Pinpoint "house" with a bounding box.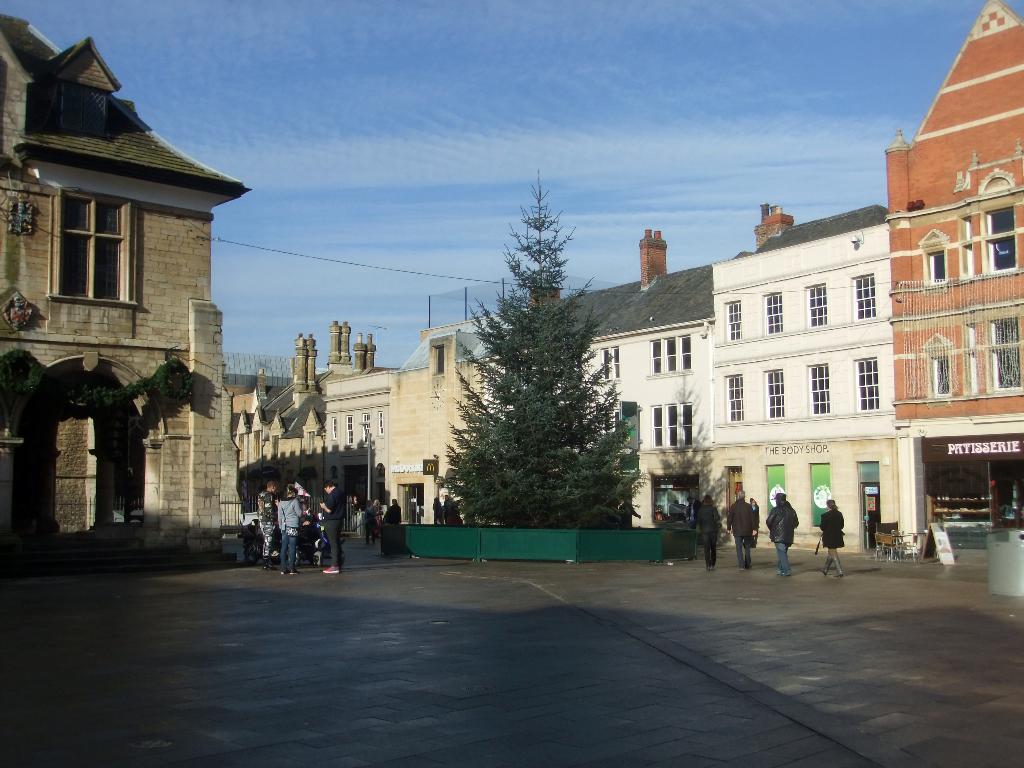
pyautogui.locateOnScreen(899, 11, 1023, 531).
